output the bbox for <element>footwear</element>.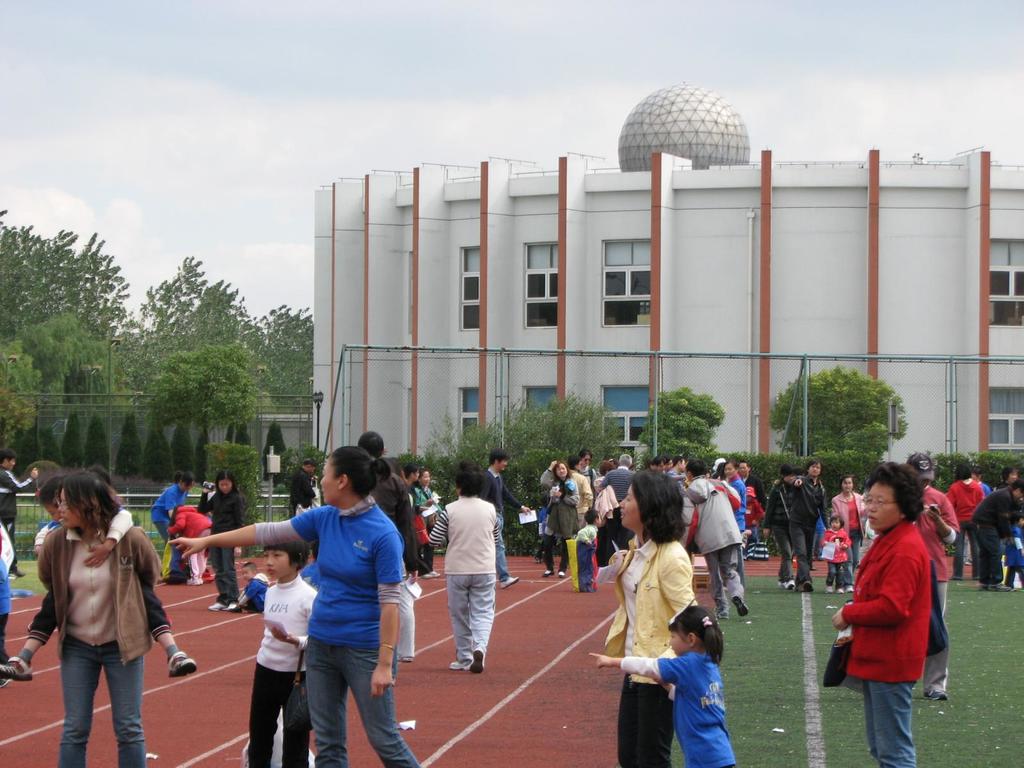
<bbox>826, 584, 838, 596</bbox>.
